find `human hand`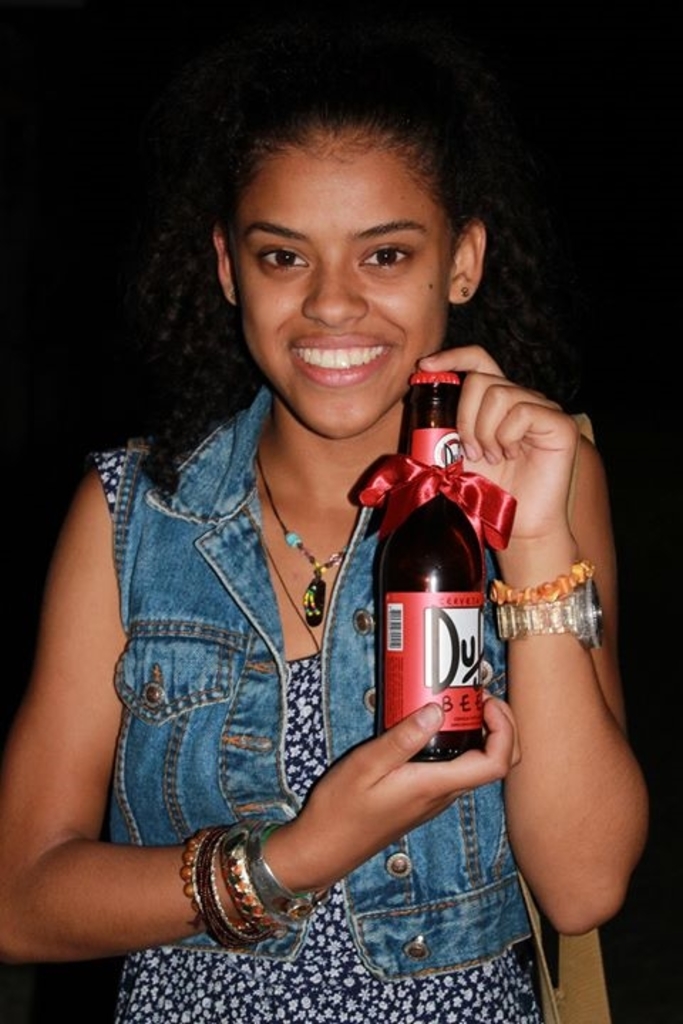
BBox(297, 686, 522, 882)
